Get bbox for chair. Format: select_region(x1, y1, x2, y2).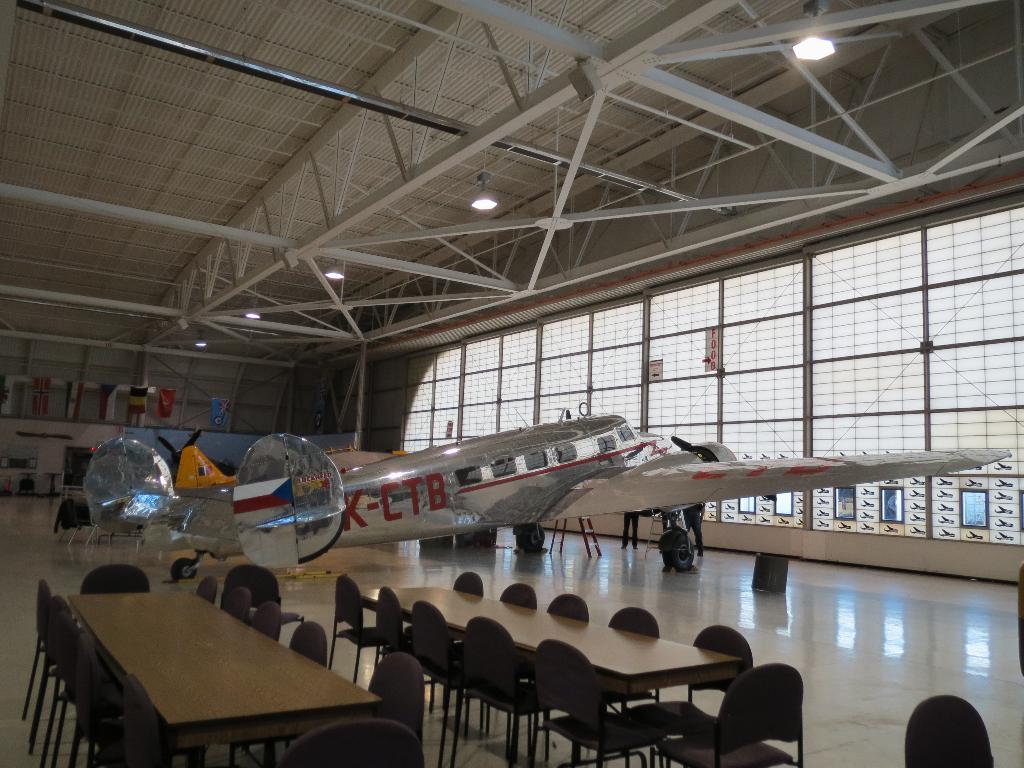
select_region(656, 671, 803, 767).
